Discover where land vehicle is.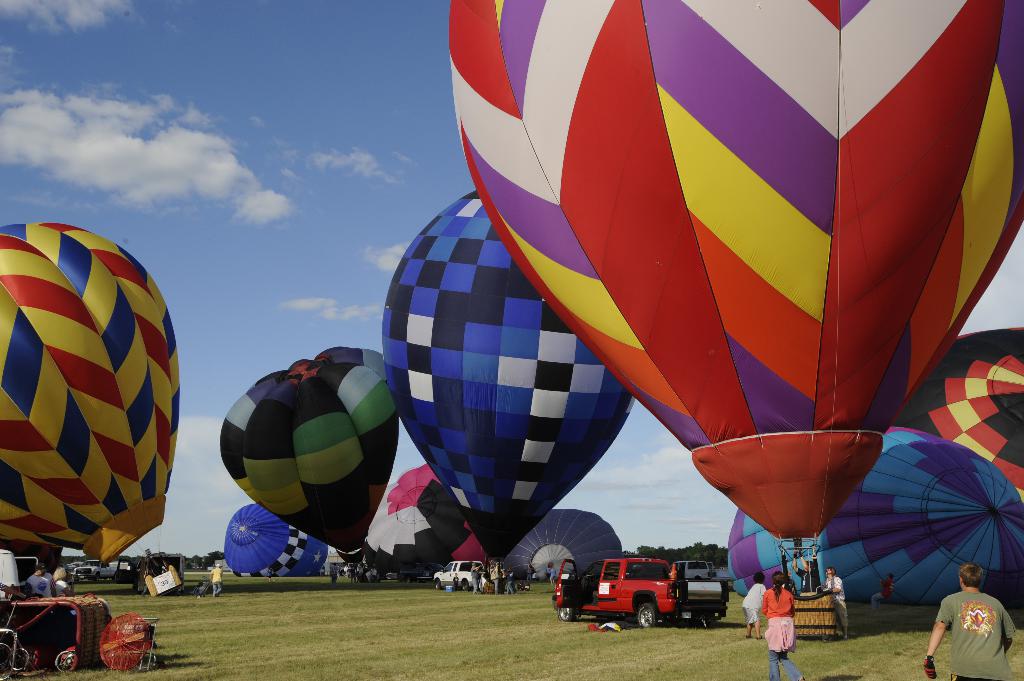
Discovered at 399,562,444,584.
